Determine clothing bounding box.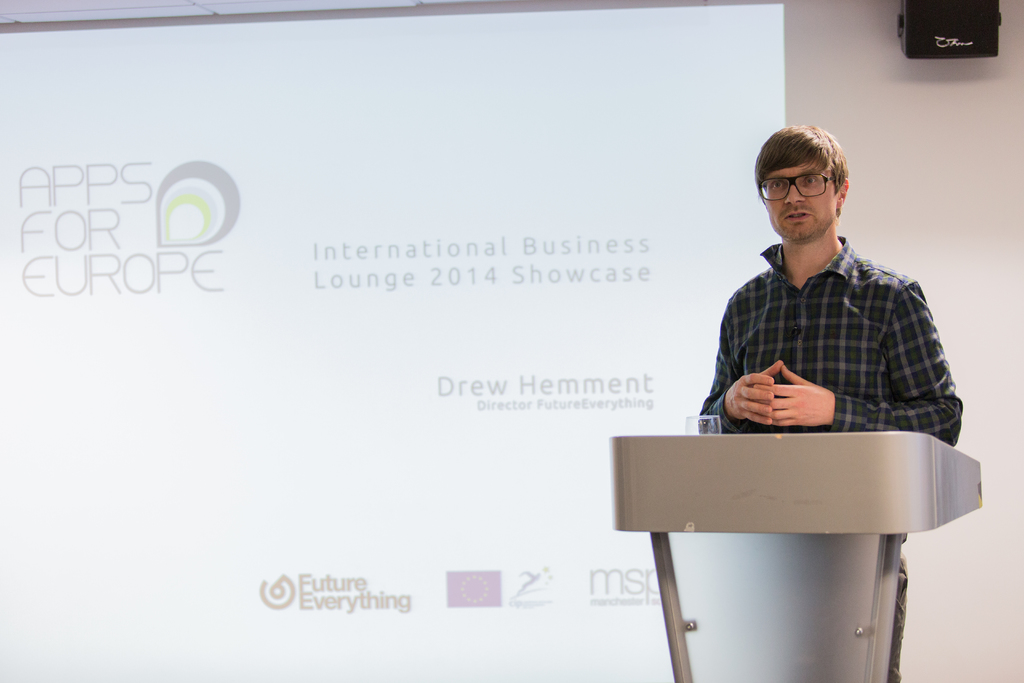
Determined: [x1=702, y1=216, x2=961, y2=479].
